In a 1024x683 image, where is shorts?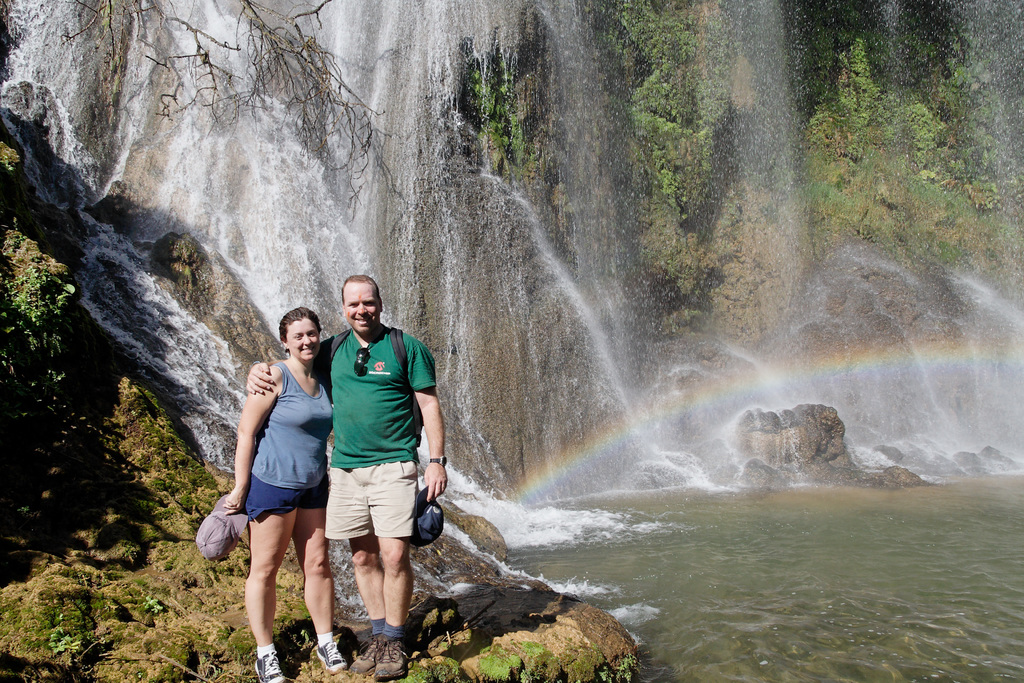
[320, 461, 422, 538].
